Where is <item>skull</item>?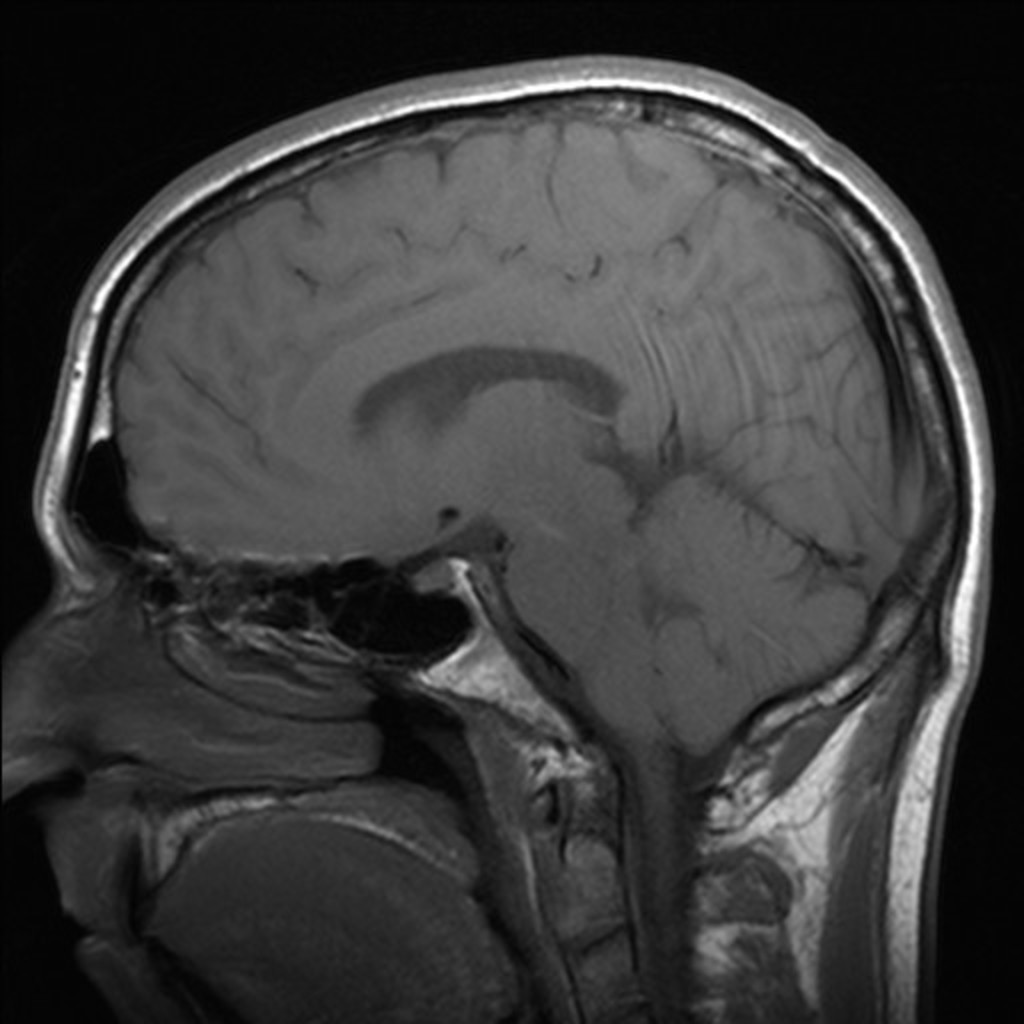
bbox=(0, 84, 970, 1022).
